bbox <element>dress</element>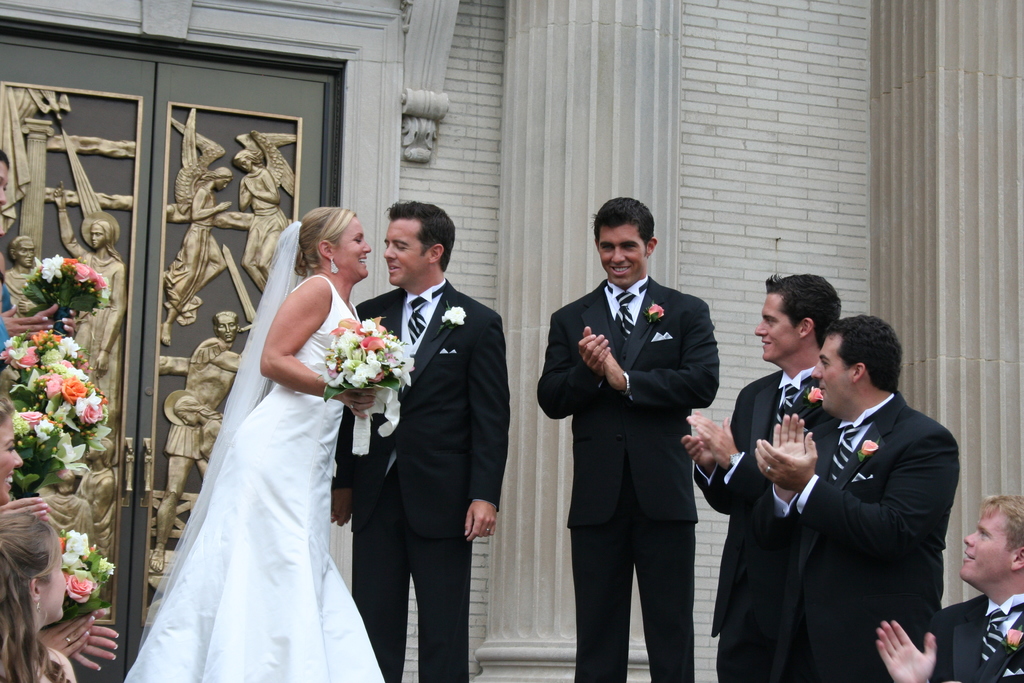
pyautogui.locateOnScreen(125, 273, 385, 682)
